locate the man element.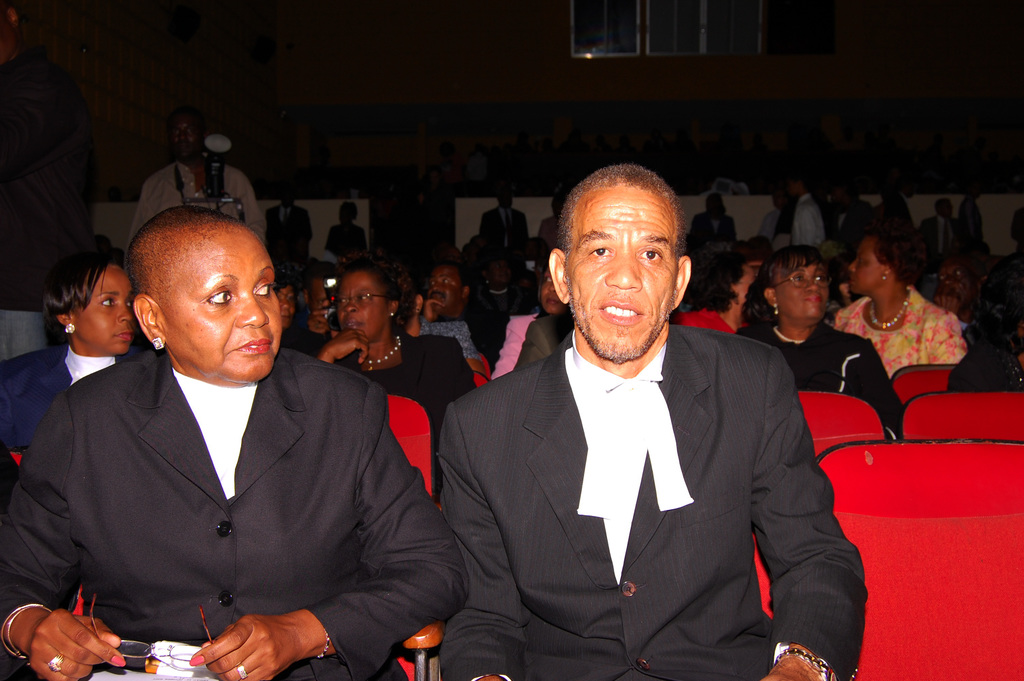
Element bbox: bbox(925, 197, 956, 252).
